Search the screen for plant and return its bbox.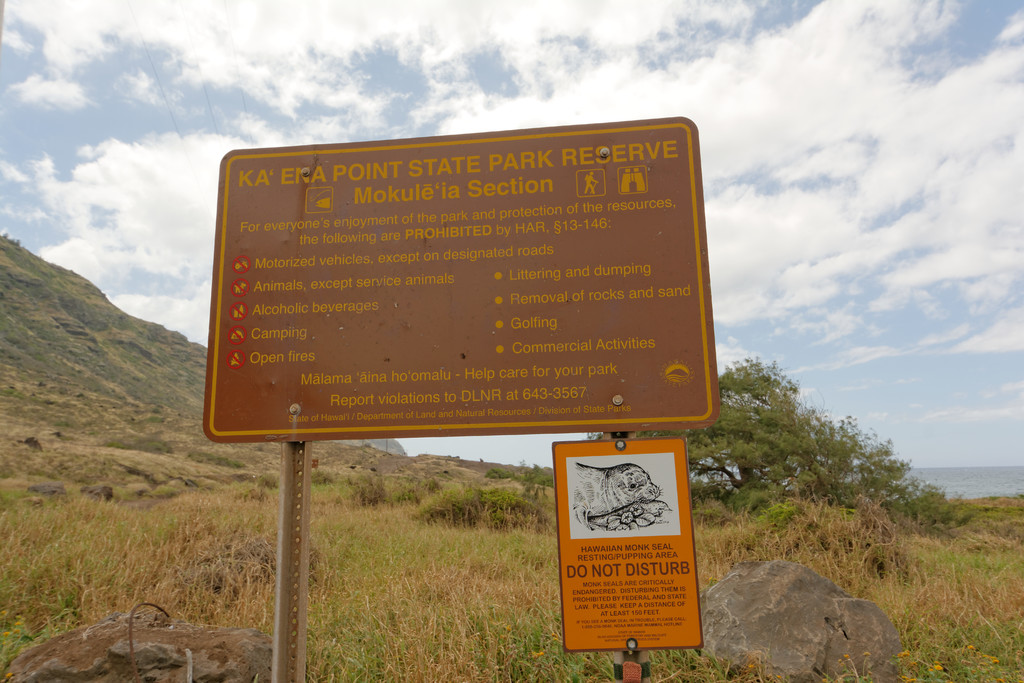
Found: (476, 483, 532, 529).
